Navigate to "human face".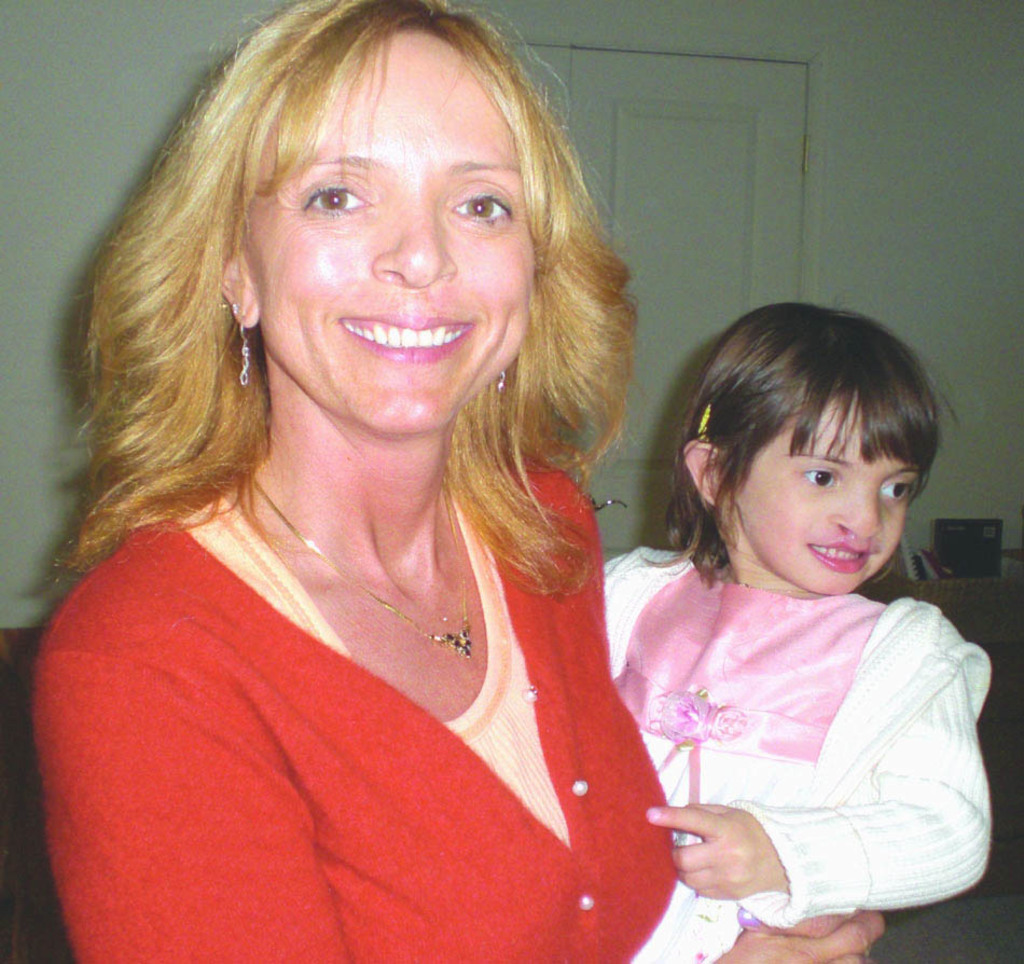
Navigation target: <region>738, 391, 923, 593</region>.
